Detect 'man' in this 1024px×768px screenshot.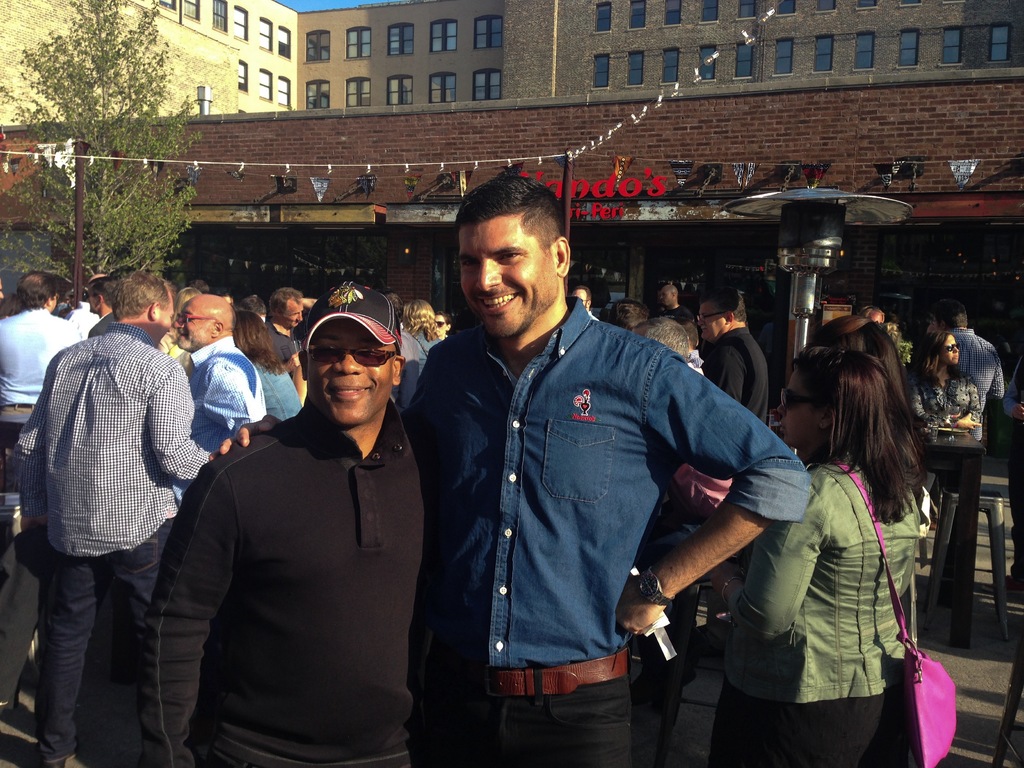
Detection: [255,285,312,346].
